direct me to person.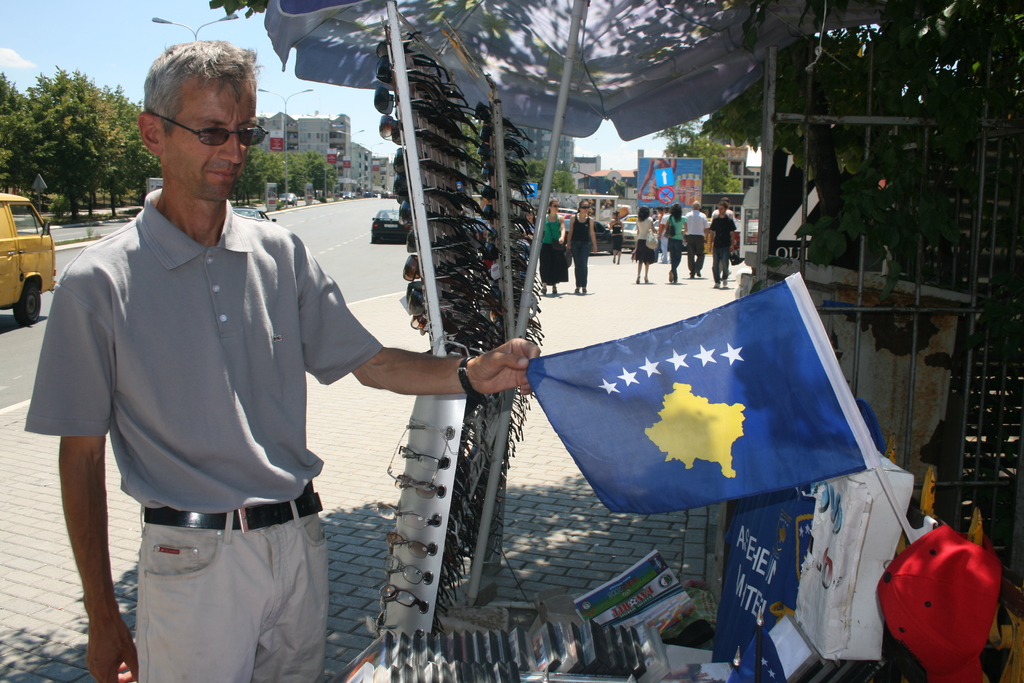
Direction: bbox=[24, 39, 542, 682].
